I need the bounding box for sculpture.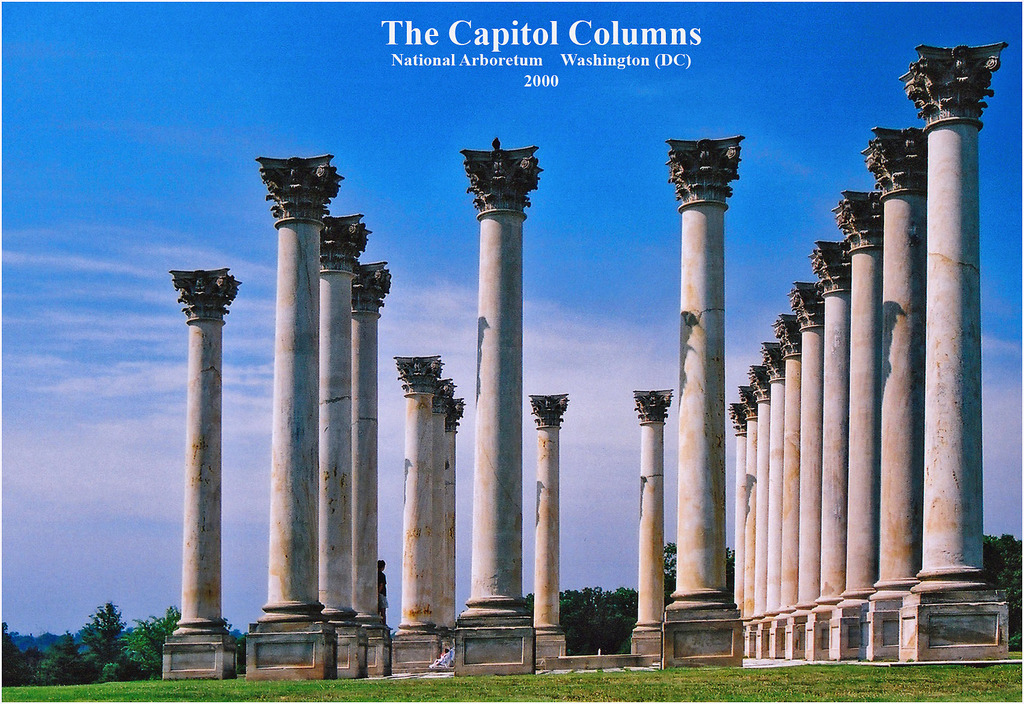
Here it is: 403:361:447:391.
